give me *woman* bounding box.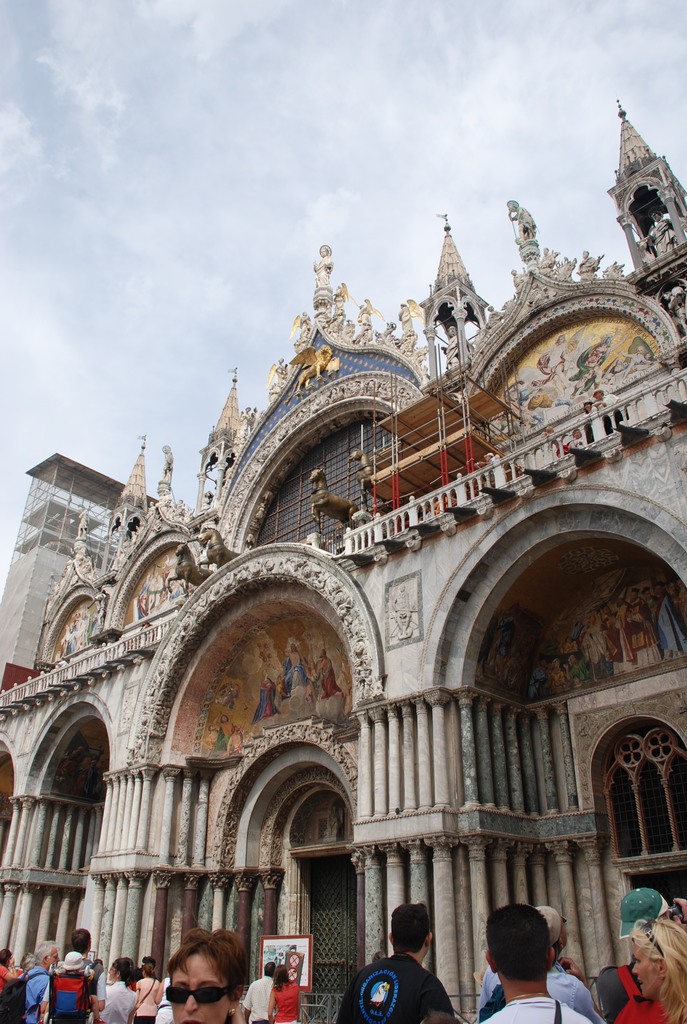
{"x1": 625, "y1": 916, "x2": 686, "y2": 1023}.
